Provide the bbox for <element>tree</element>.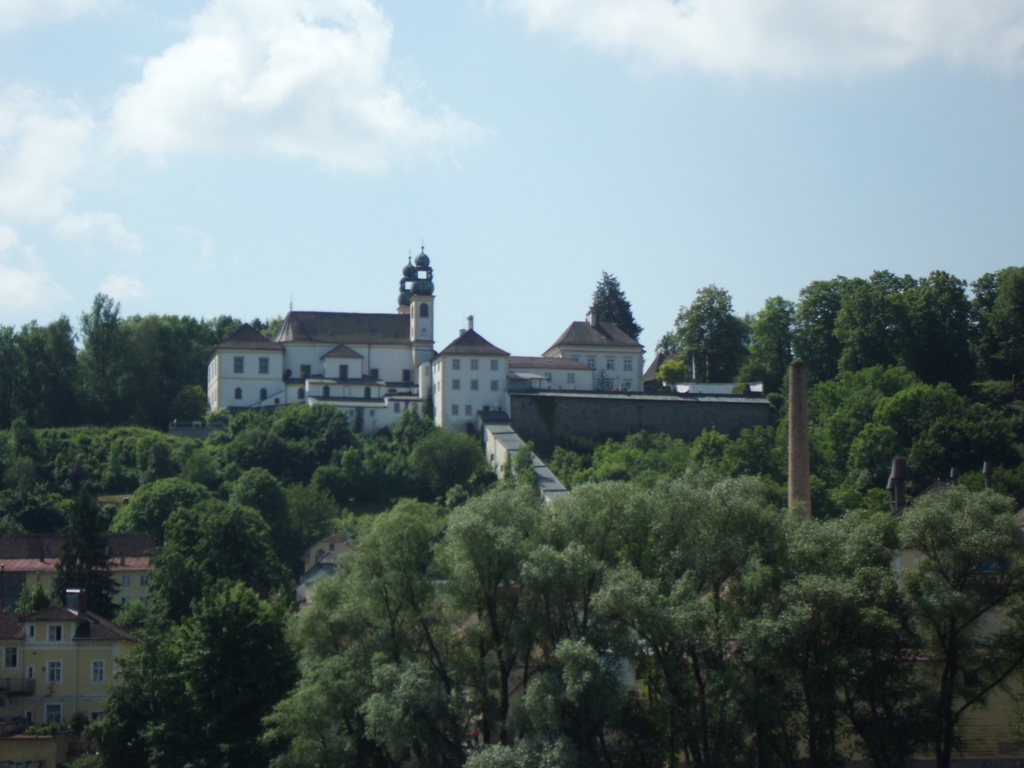
box(255, 572, 408, 764).
